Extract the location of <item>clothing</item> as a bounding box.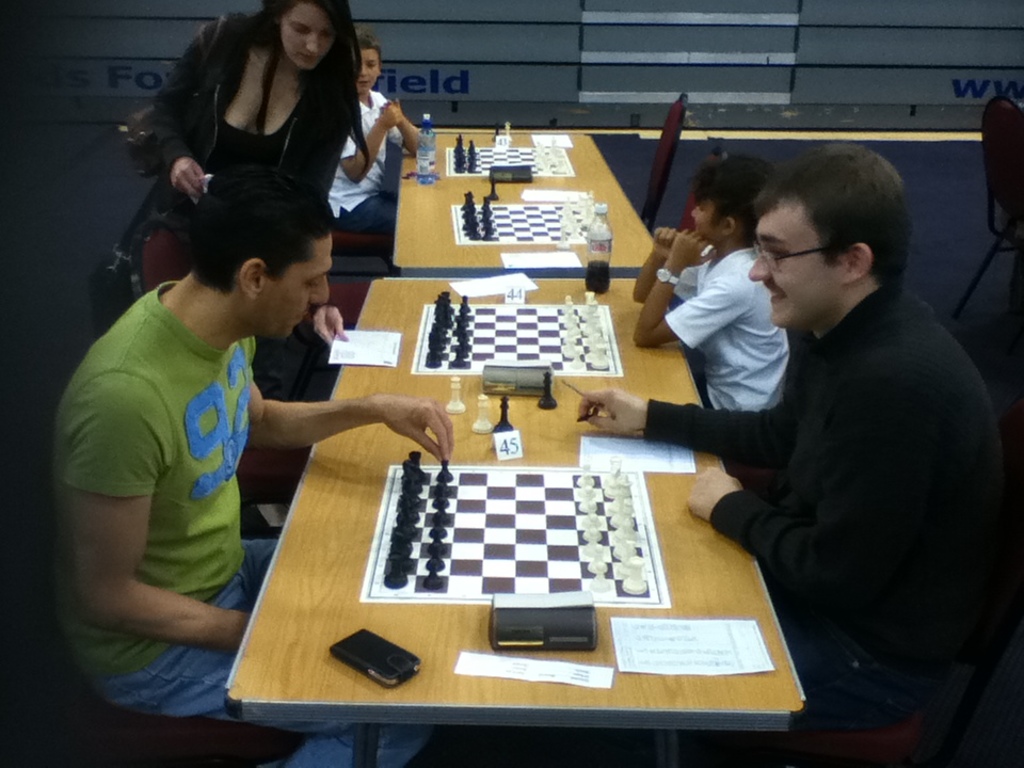
(left=324, top=76, right=412, bottom=257).
